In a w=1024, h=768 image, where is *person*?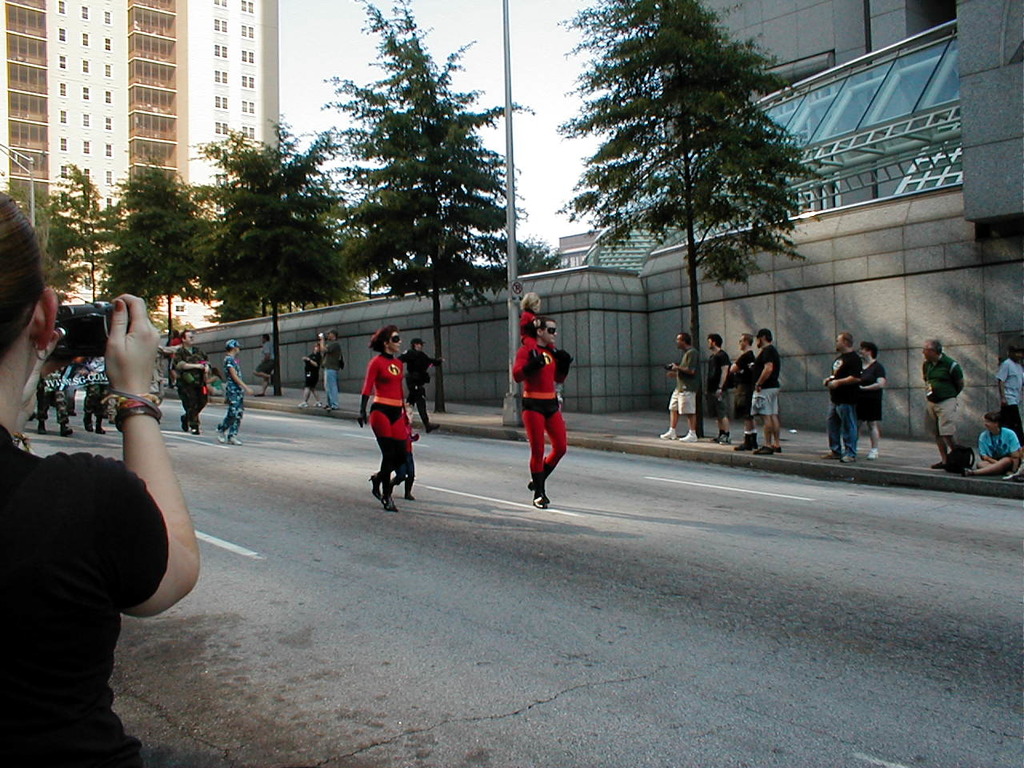
(216,340,246,438).
